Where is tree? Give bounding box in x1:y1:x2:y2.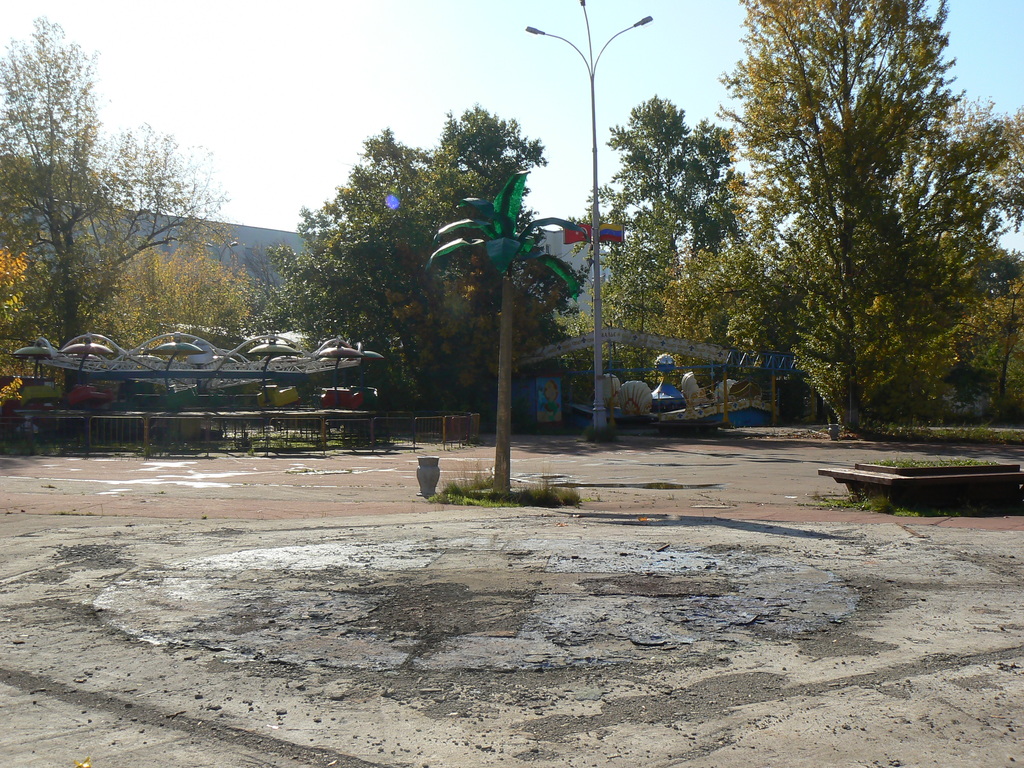
271:103:589:406.
